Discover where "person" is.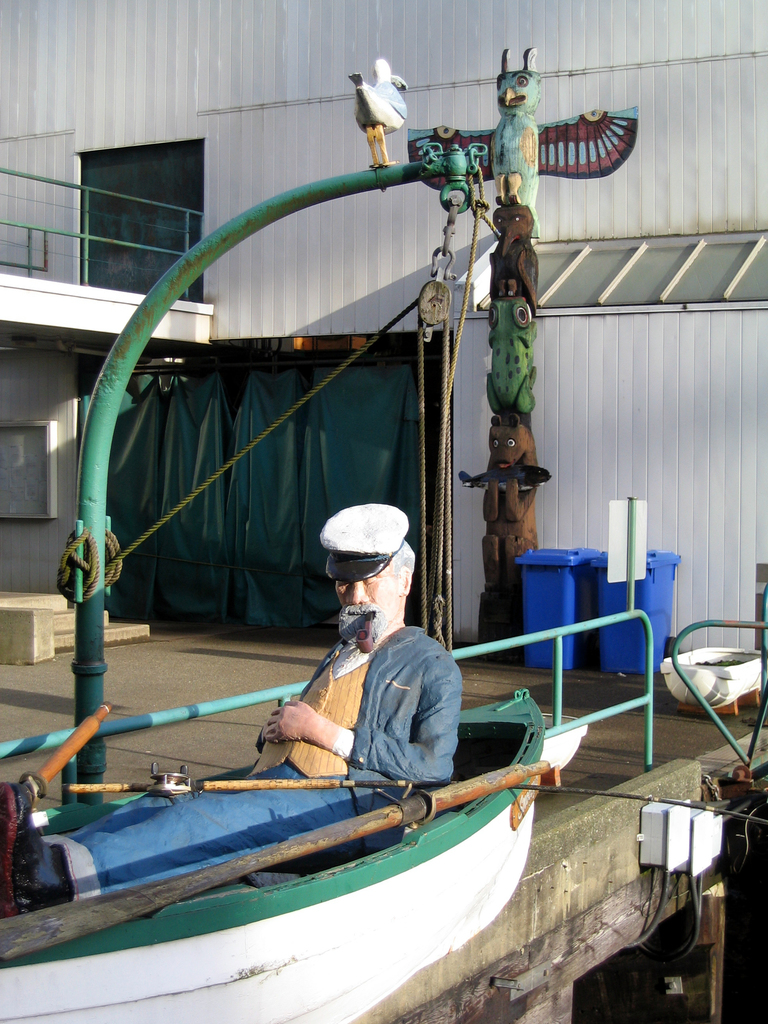
Discovered at [0, 520, 476, 936].
